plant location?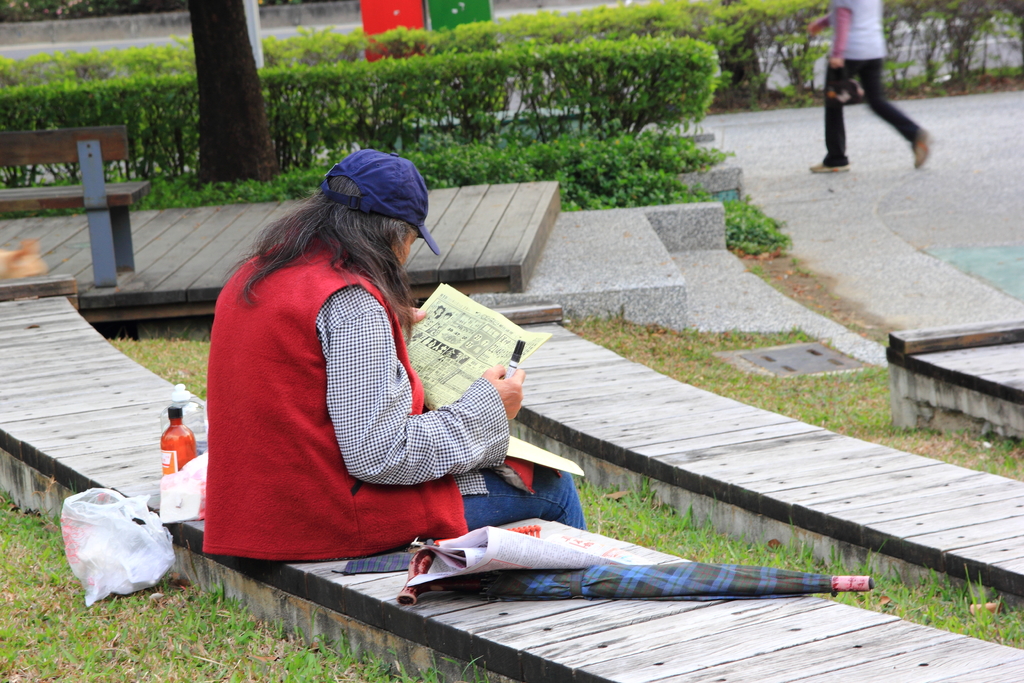
(0, 0, 308, 28)
